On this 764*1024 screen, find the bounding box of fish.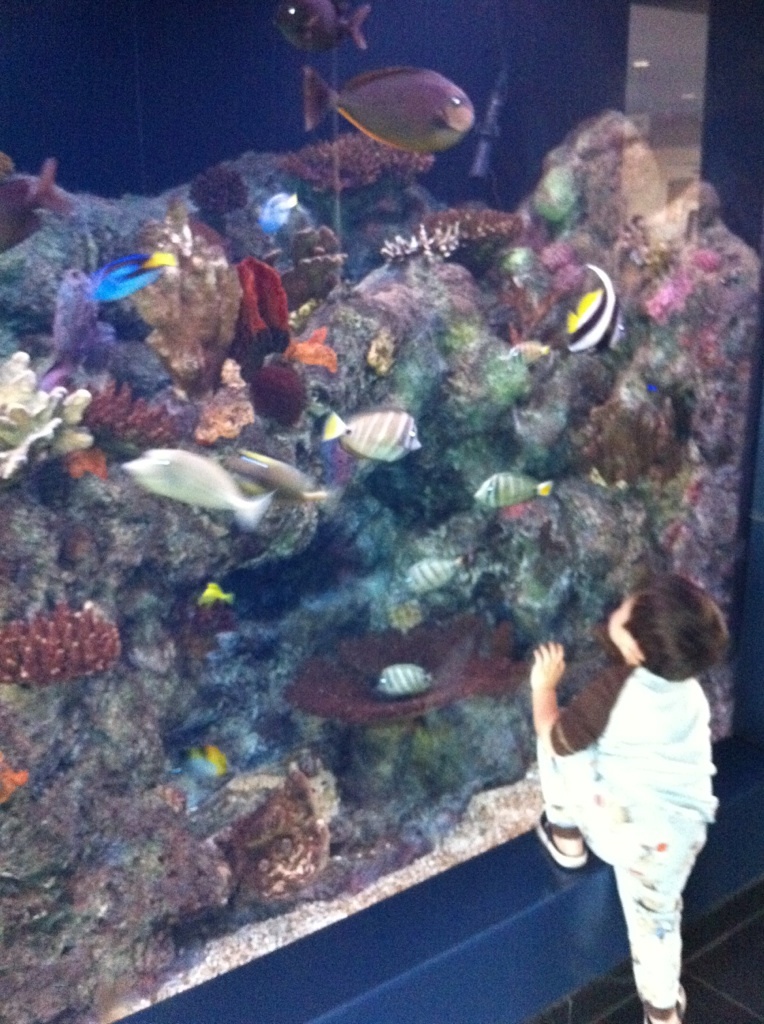
Bounding box: <region>277, 0, 377, 63</region>.
